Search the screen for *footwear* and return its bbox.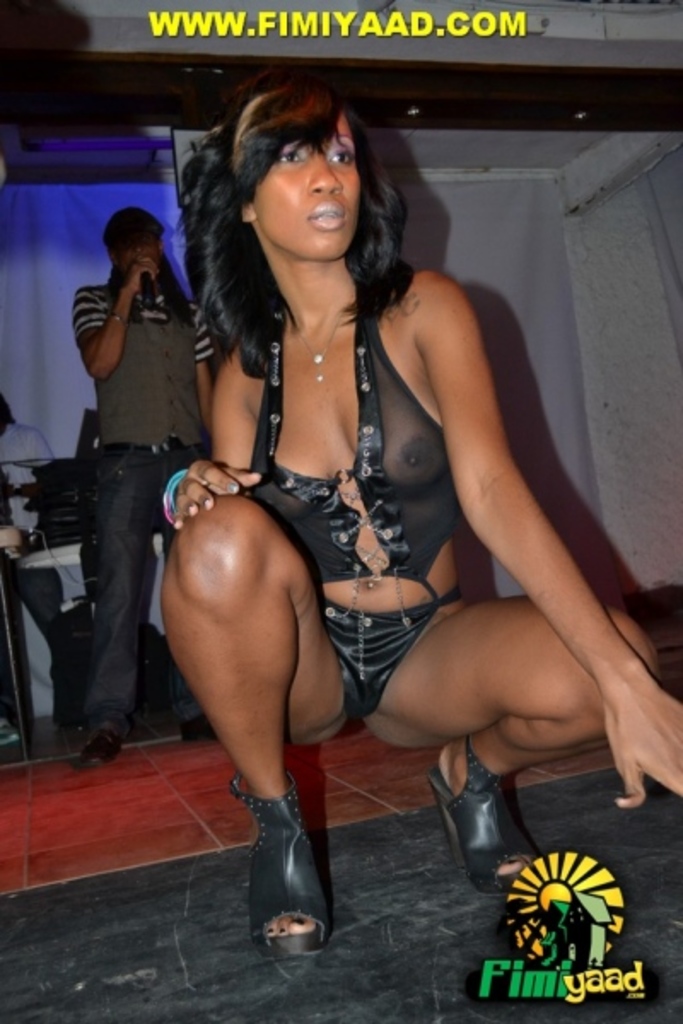
Found: (left=0, top=719, right=29, bottom=765).
